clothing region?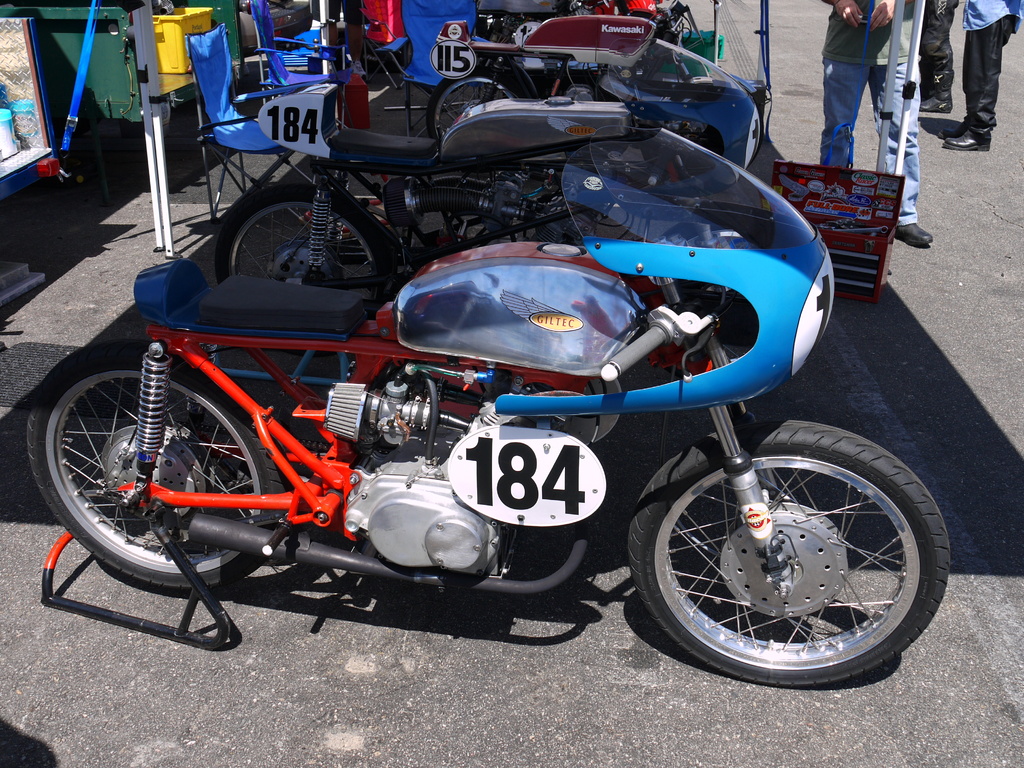
left=963, top=22, right=1023, bottom=134
